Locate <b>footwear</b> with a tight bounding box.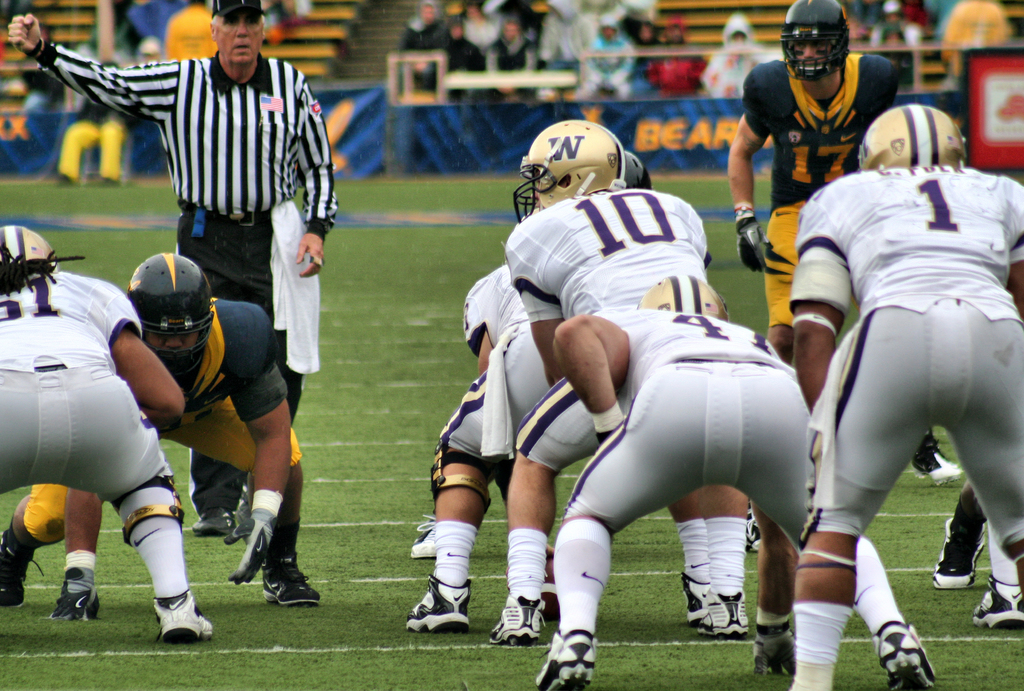
pyautogui.locateOnScreen(237, 485, 252, 522).
